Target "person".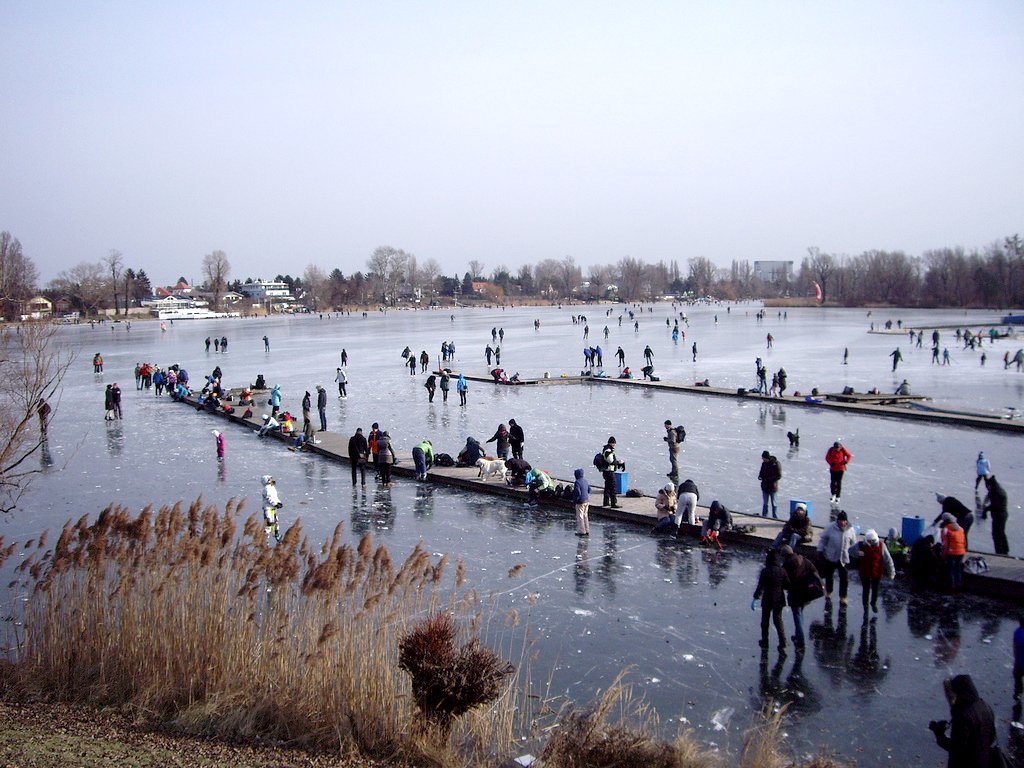
Target region: (left=934, top=492, right=972, bottom=536).
